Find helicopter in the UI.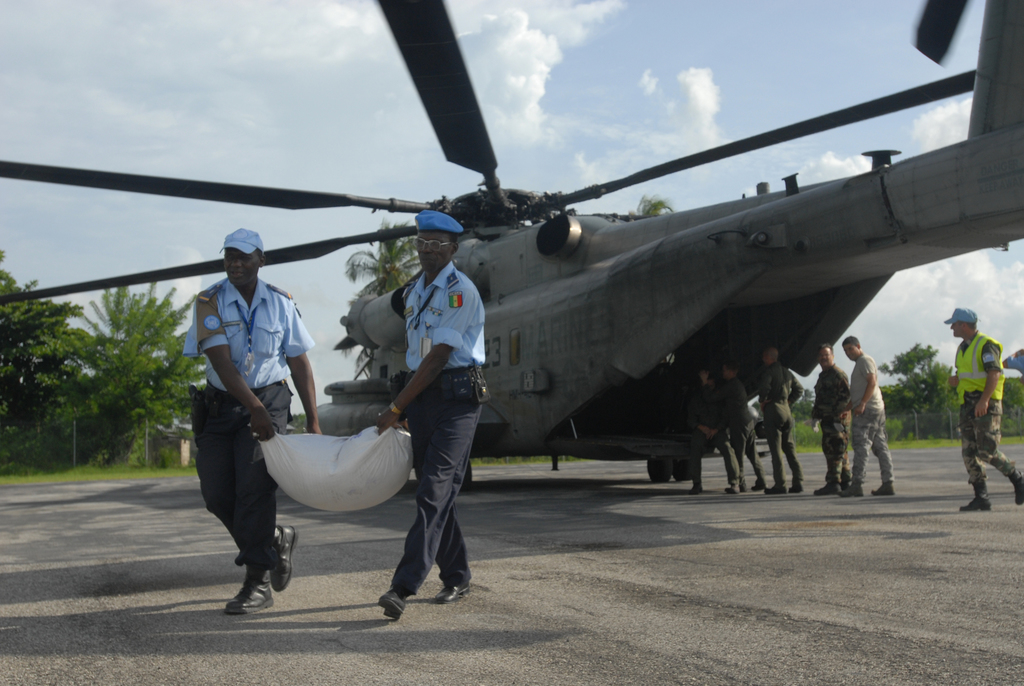
UI element at BBox(0, 41, 1021, 530).
